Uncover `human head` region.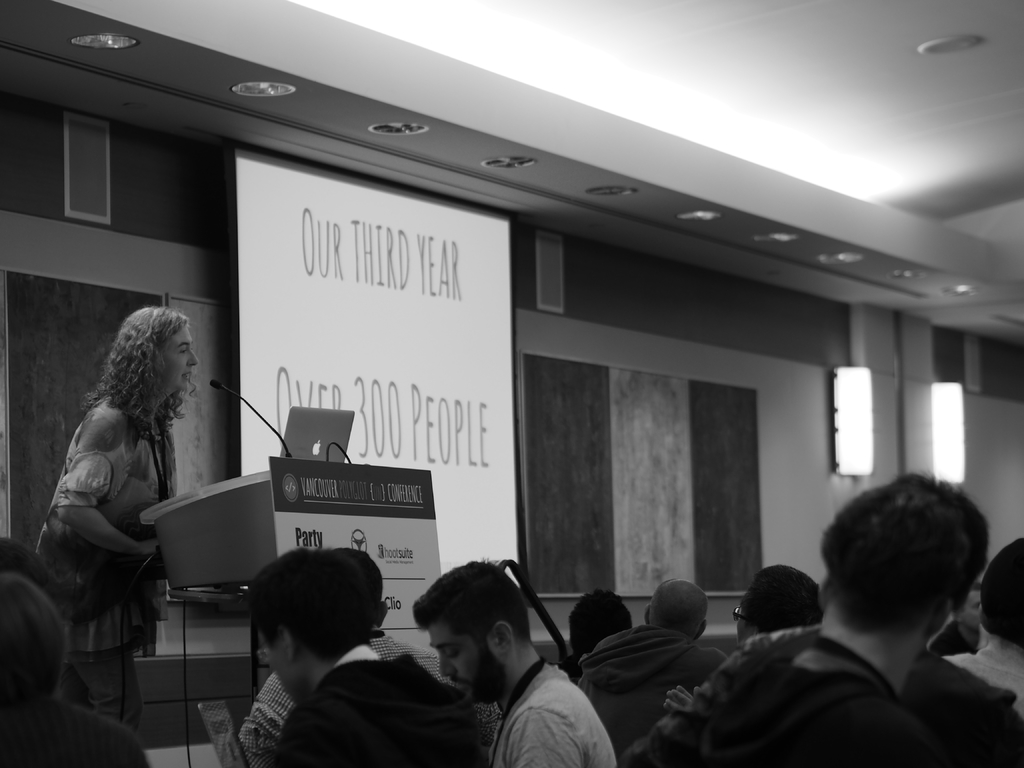
Uncovered: box=[344, 545, 383, 624].
